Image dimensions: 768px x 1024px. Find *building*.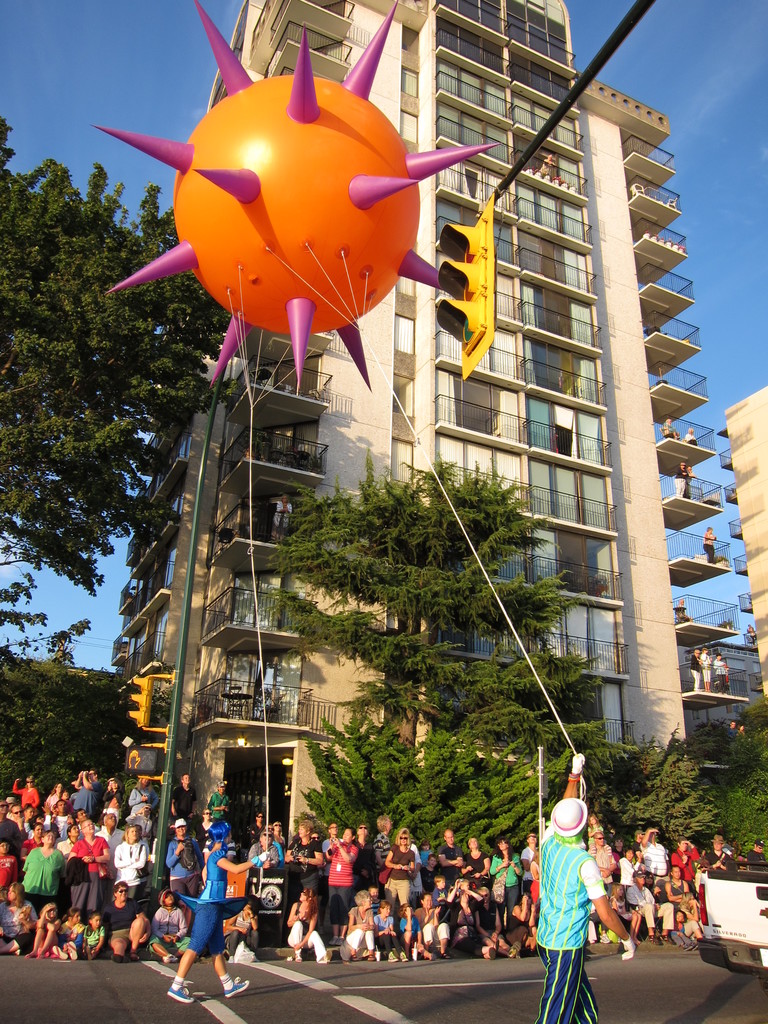
<bbox>719, 393, 767, 703</bbox>.
